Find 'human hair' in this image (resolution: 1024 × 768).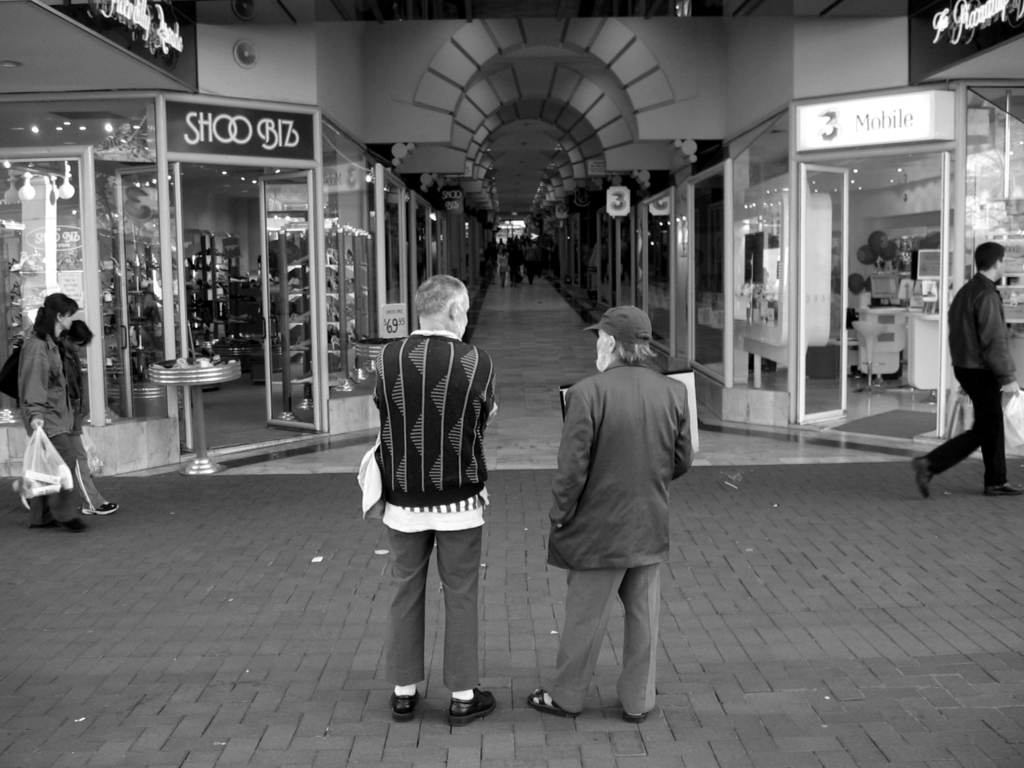
rect(618, 338, 652, 363).
